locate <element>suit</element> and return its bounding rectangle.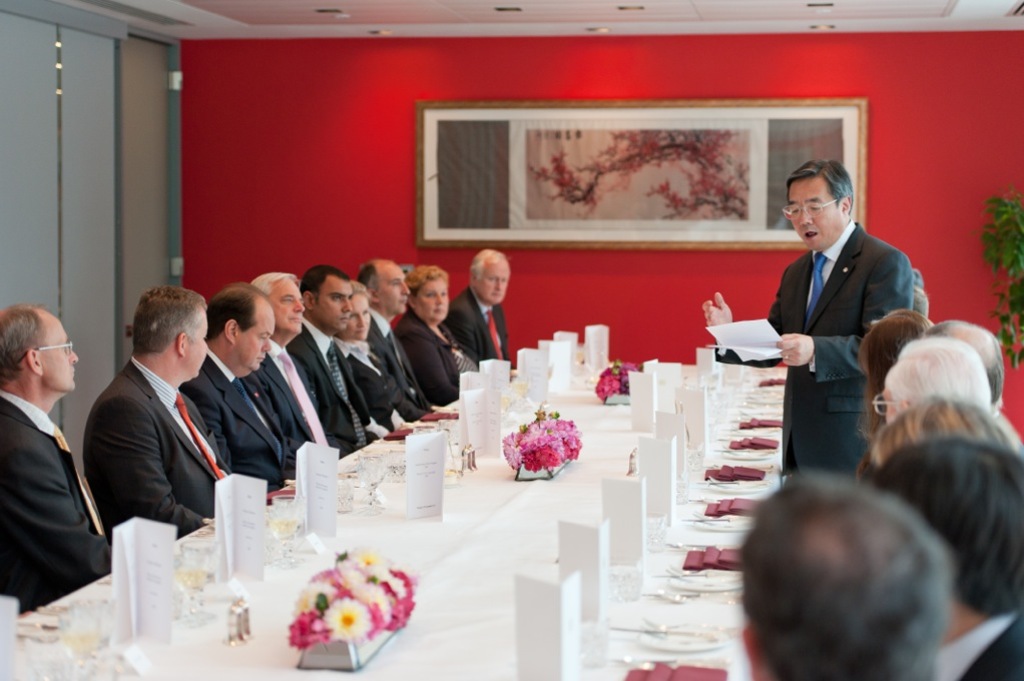
{"x1": 289, "y1": 316, "x2": 380, "y2": 458}.
